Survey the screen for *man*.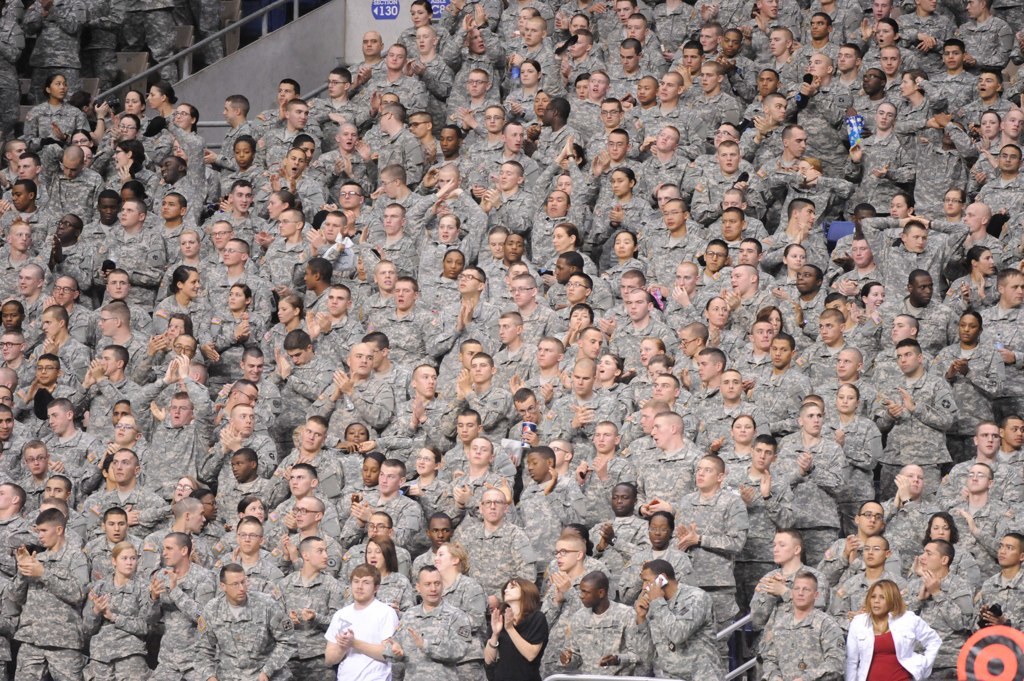
Survey found: {"left": 586, "top": 482, "right": 646, "bottom": 605}.
